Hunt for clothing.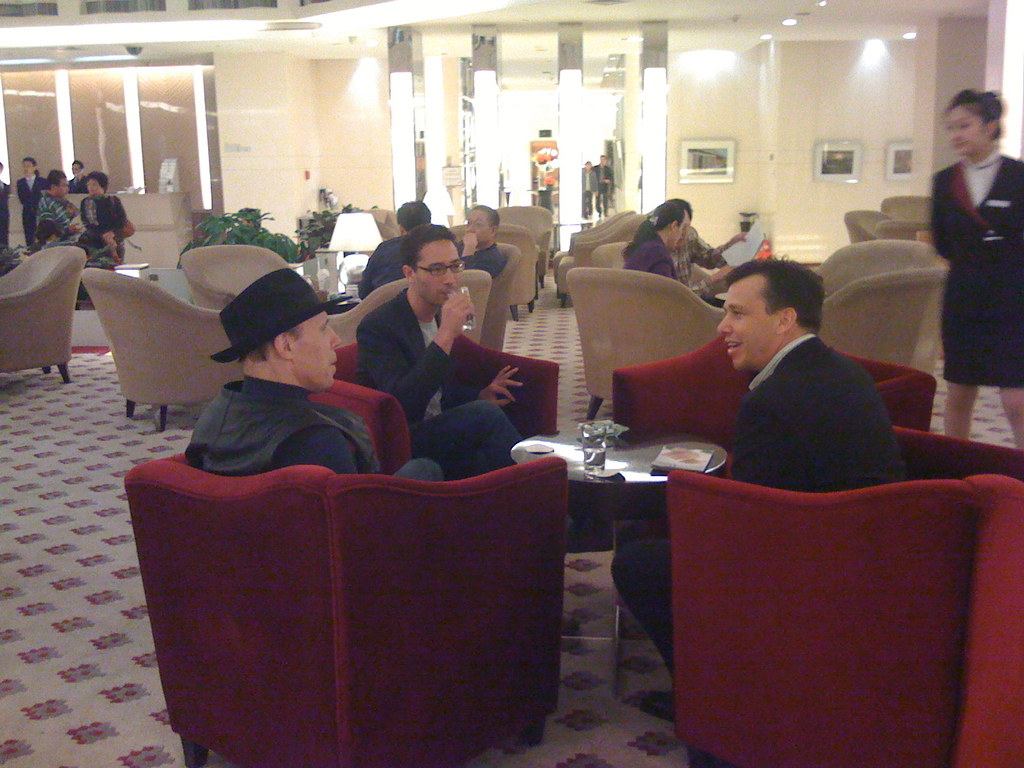
Hunted down at box(15, 173, 49, 247).
